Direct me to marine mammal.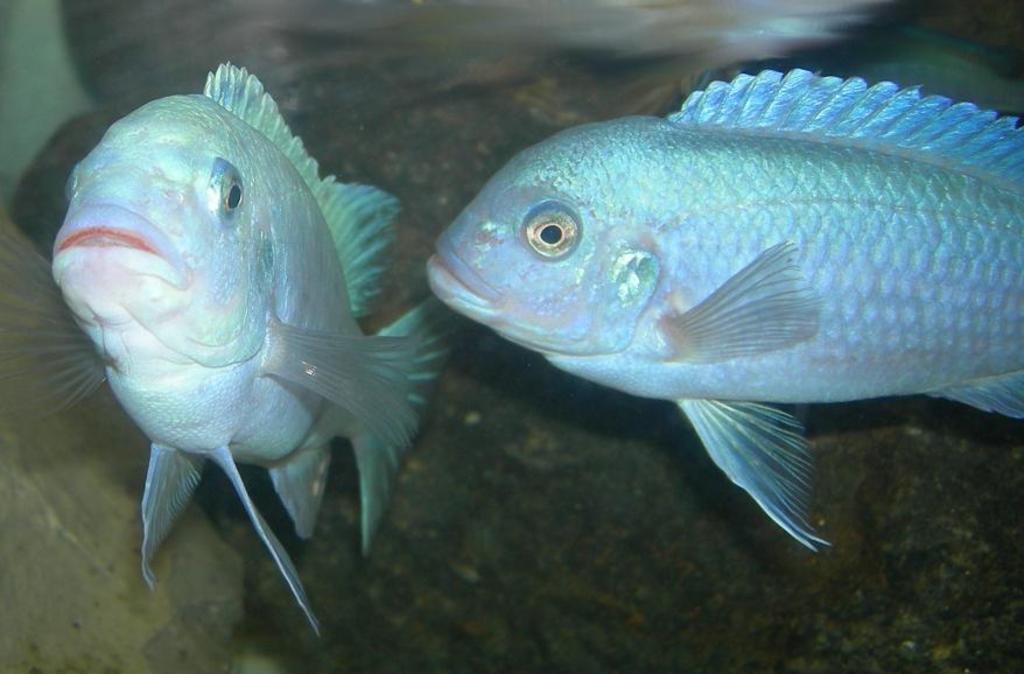
Direction: bbox(415, 52, 1018, 569).
